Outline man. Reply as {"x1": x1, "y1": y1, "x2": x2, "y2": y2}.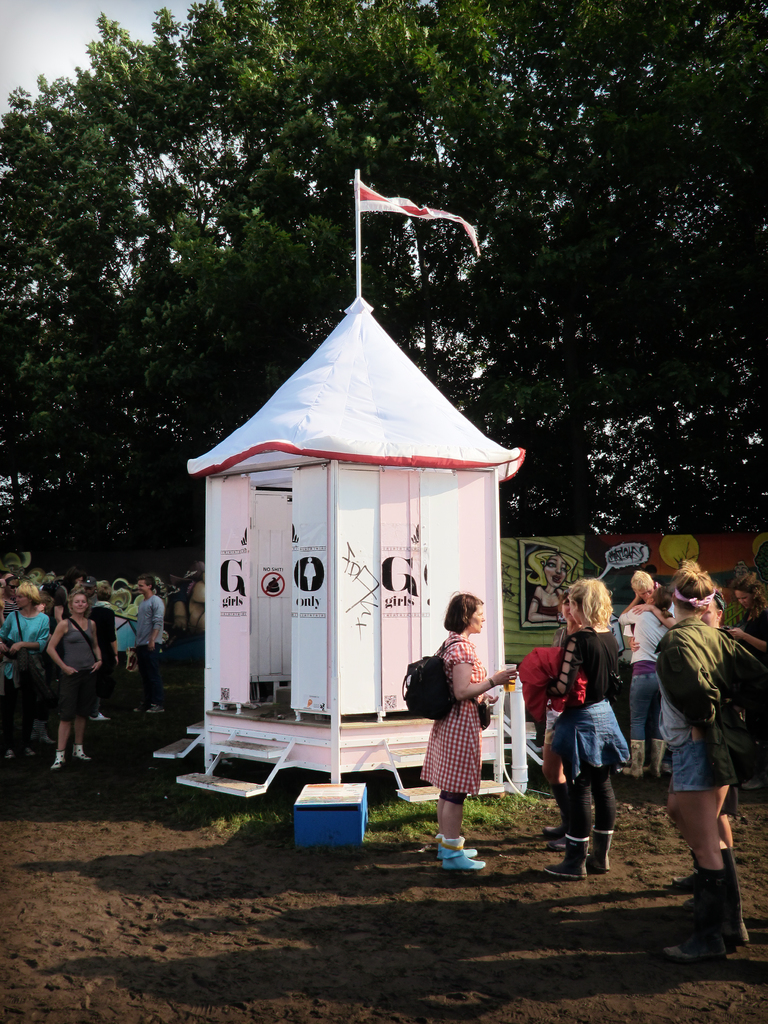
{"x1": 136, "y1": 572, "x2": 166, "y2": 717}.
